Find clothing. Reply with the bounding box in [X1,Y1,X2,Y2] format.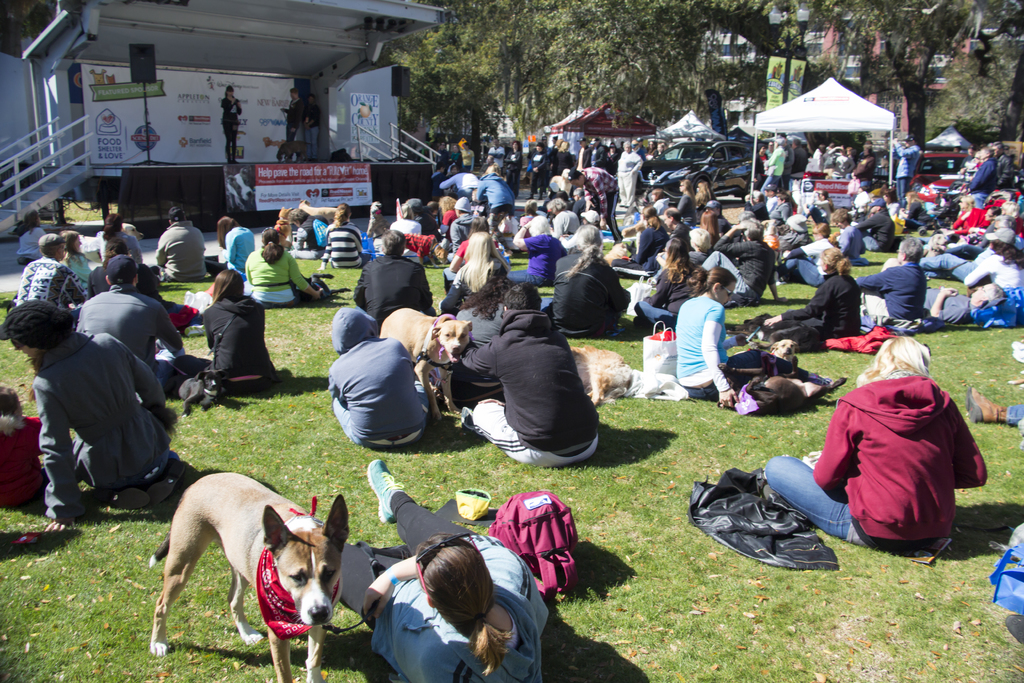
[329,307,428,446].
